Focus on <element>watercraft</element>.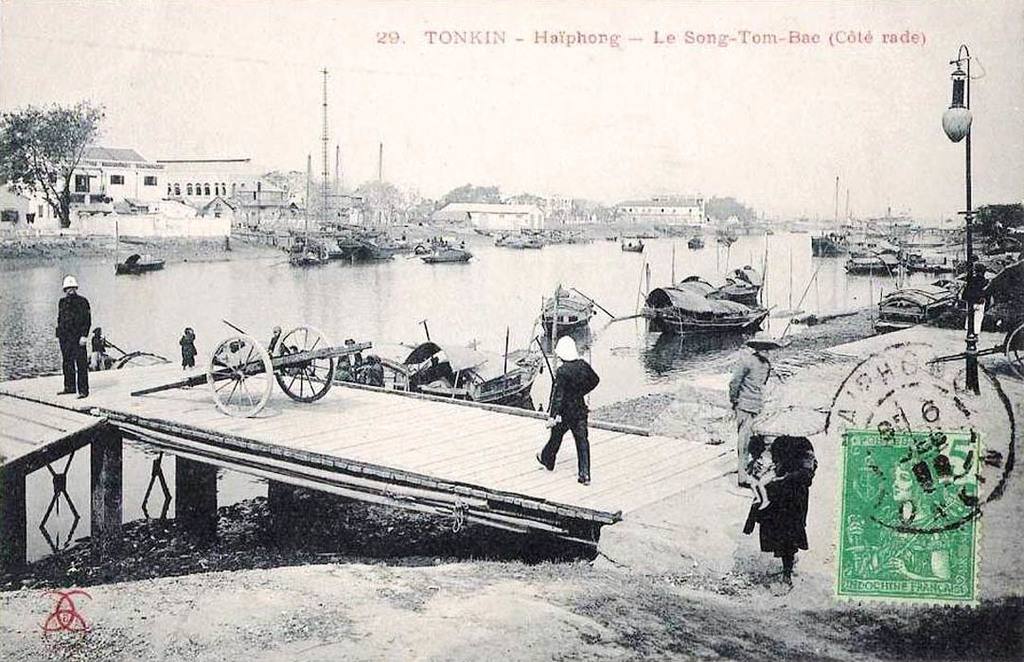
Focused at Rect(419, 246, 476, 262).
